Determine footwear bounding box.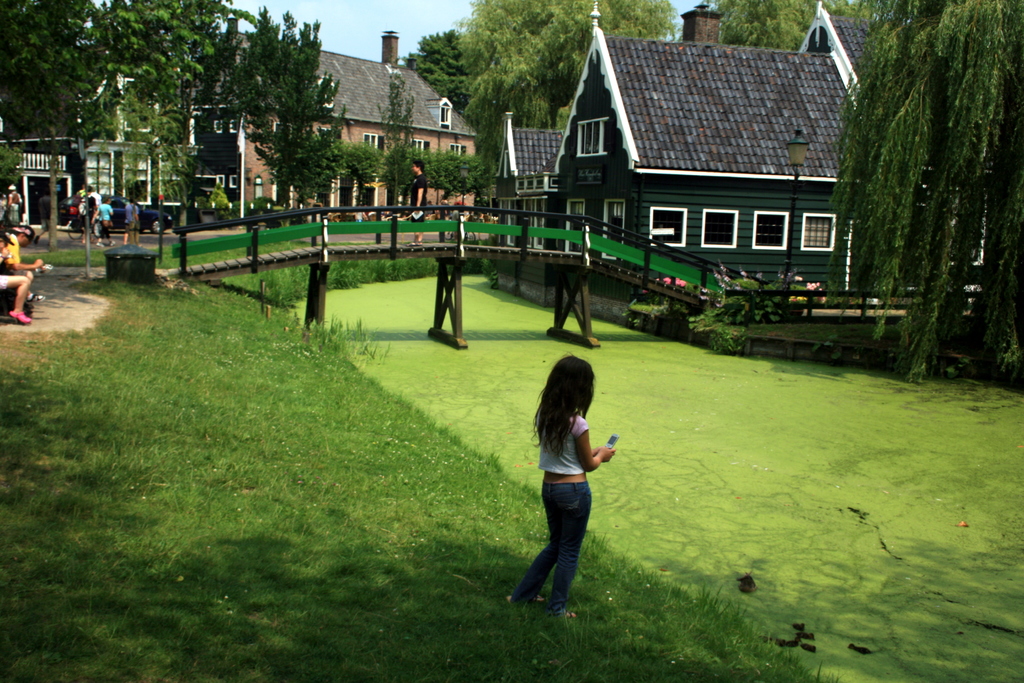
Determined: pyautogui.locateOnScreen(509, 594, 546, 607).
